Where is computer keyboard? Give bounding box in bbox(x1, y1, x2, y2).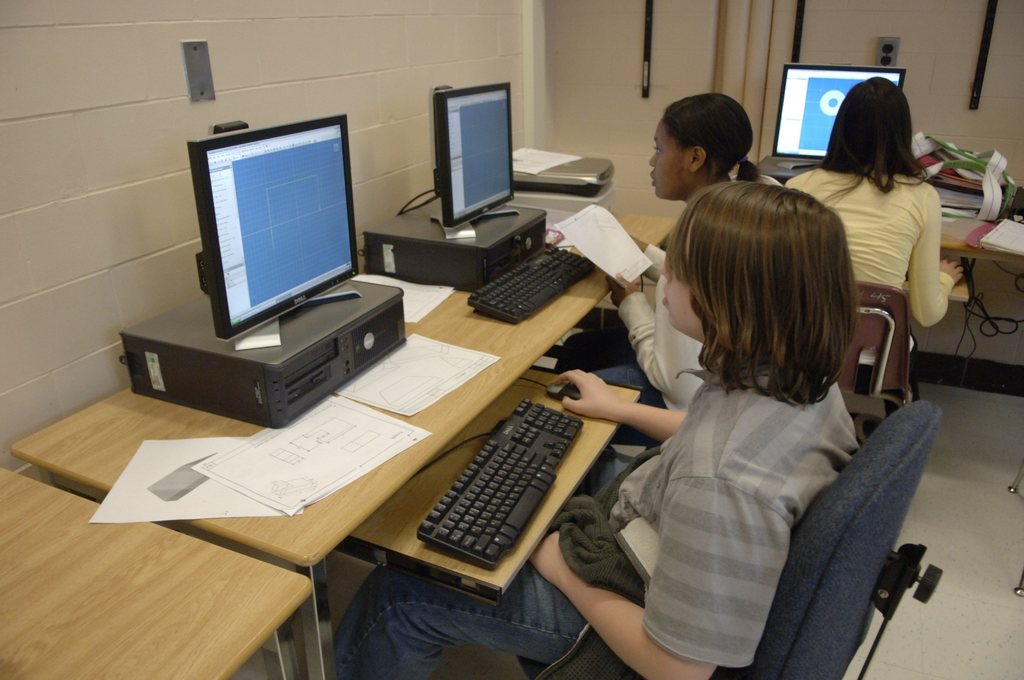
bbox(420, 401, 582, 571).
